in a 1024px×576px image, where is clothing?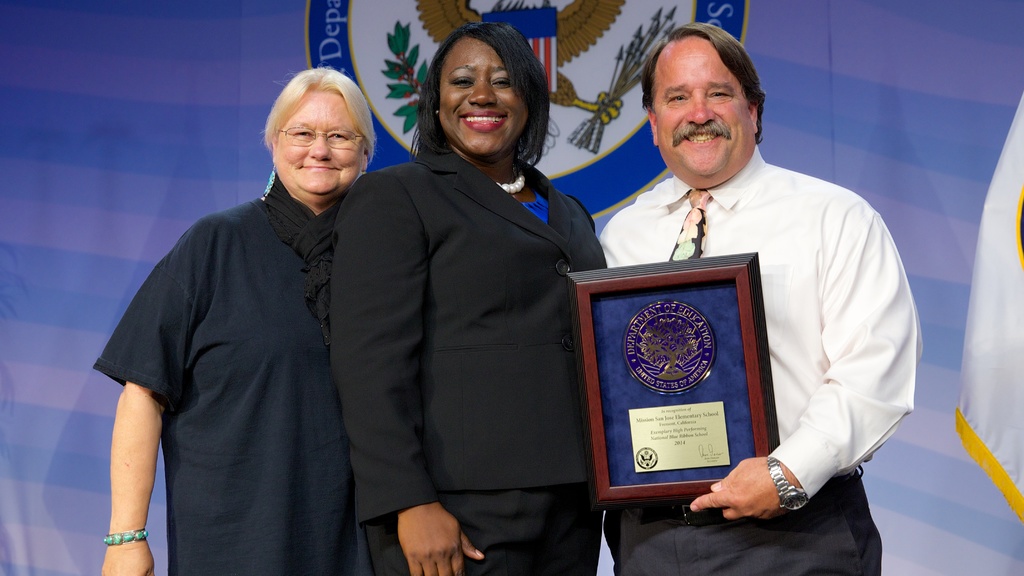
box(96, 168, 333, 575).
